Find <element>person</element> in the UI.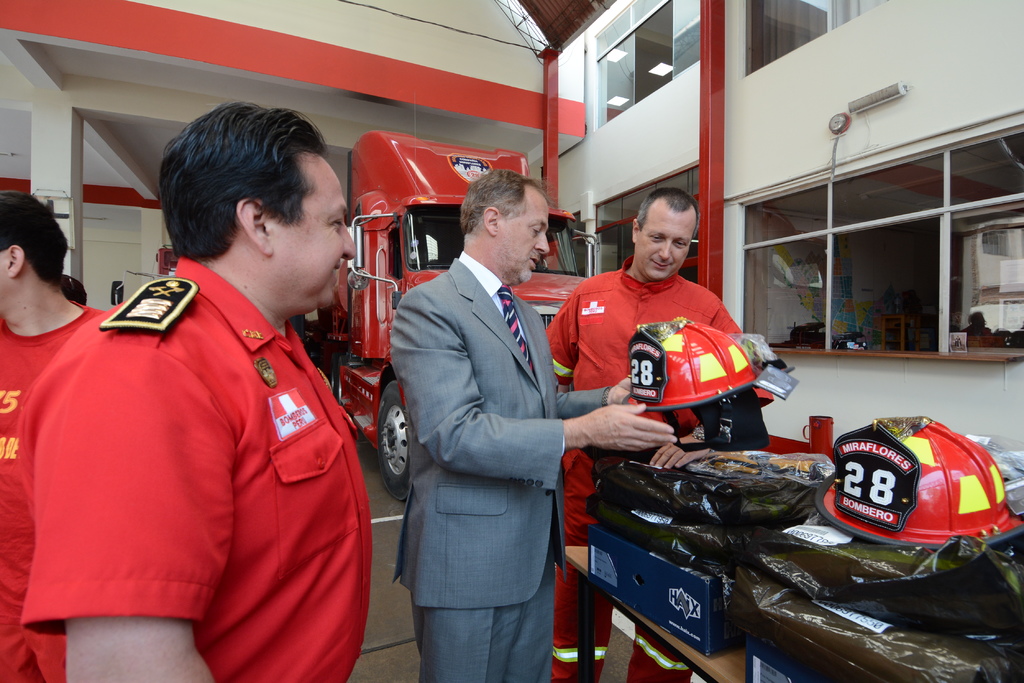
UI element at 543/186/746/682.
